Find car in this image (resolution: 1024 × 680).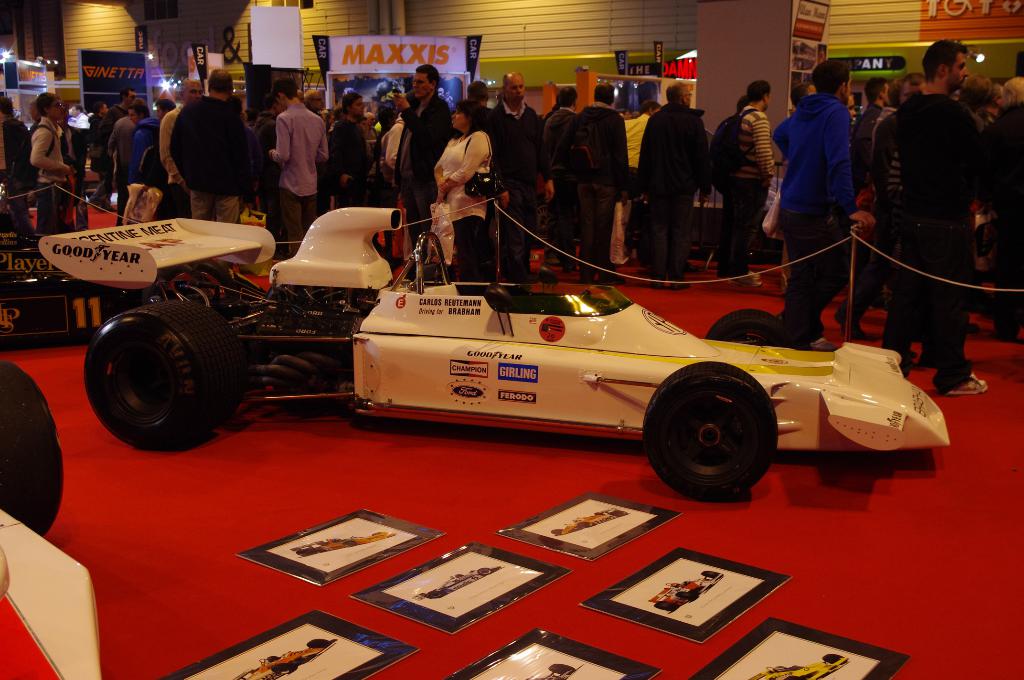
bbox=[42, 200, 954, 501].
